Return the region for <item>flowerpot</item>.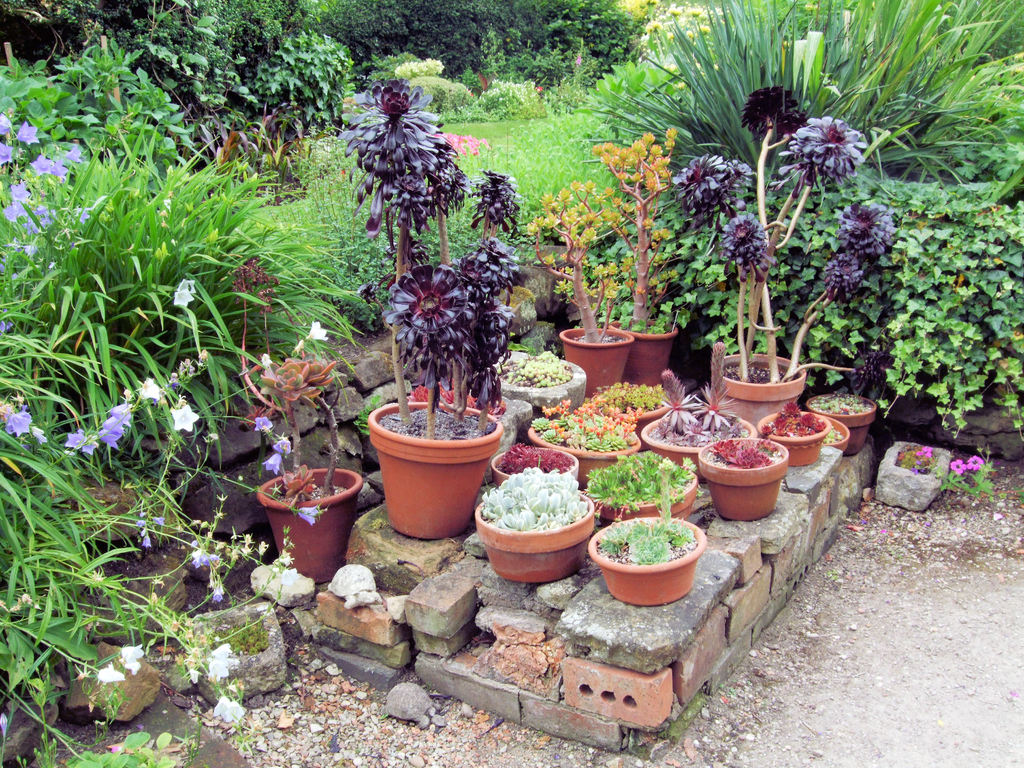
(366,401,506,540).
